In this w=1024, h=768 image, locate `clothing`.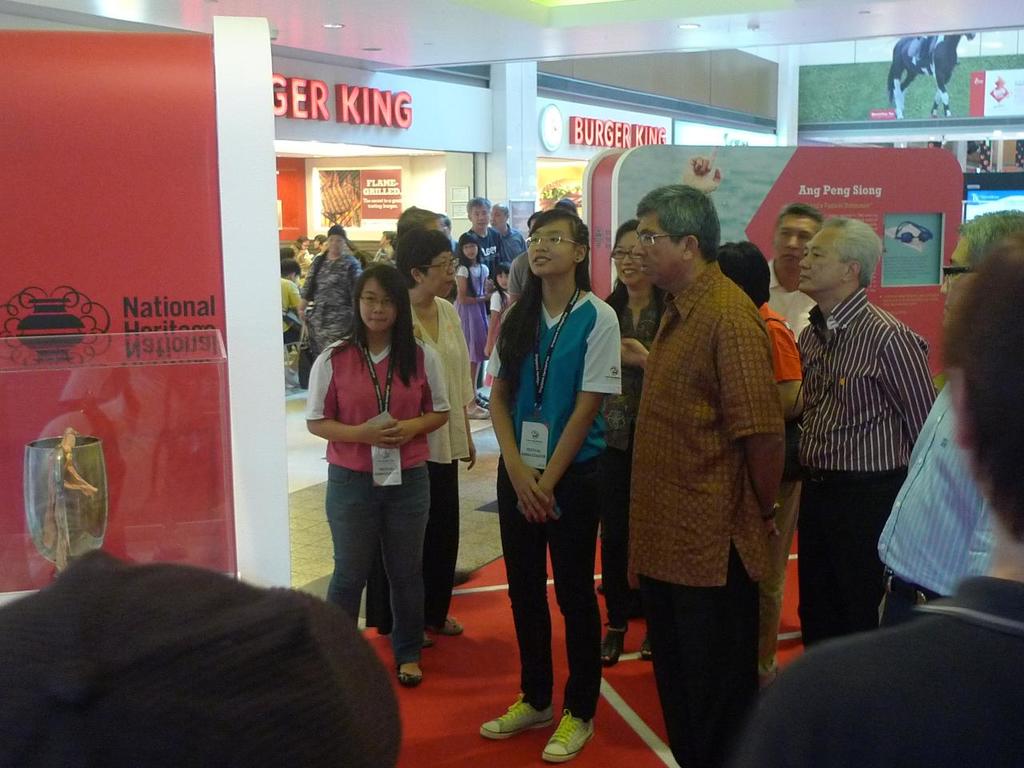
Bounding box: BBox(780, 231, 934, 610).
